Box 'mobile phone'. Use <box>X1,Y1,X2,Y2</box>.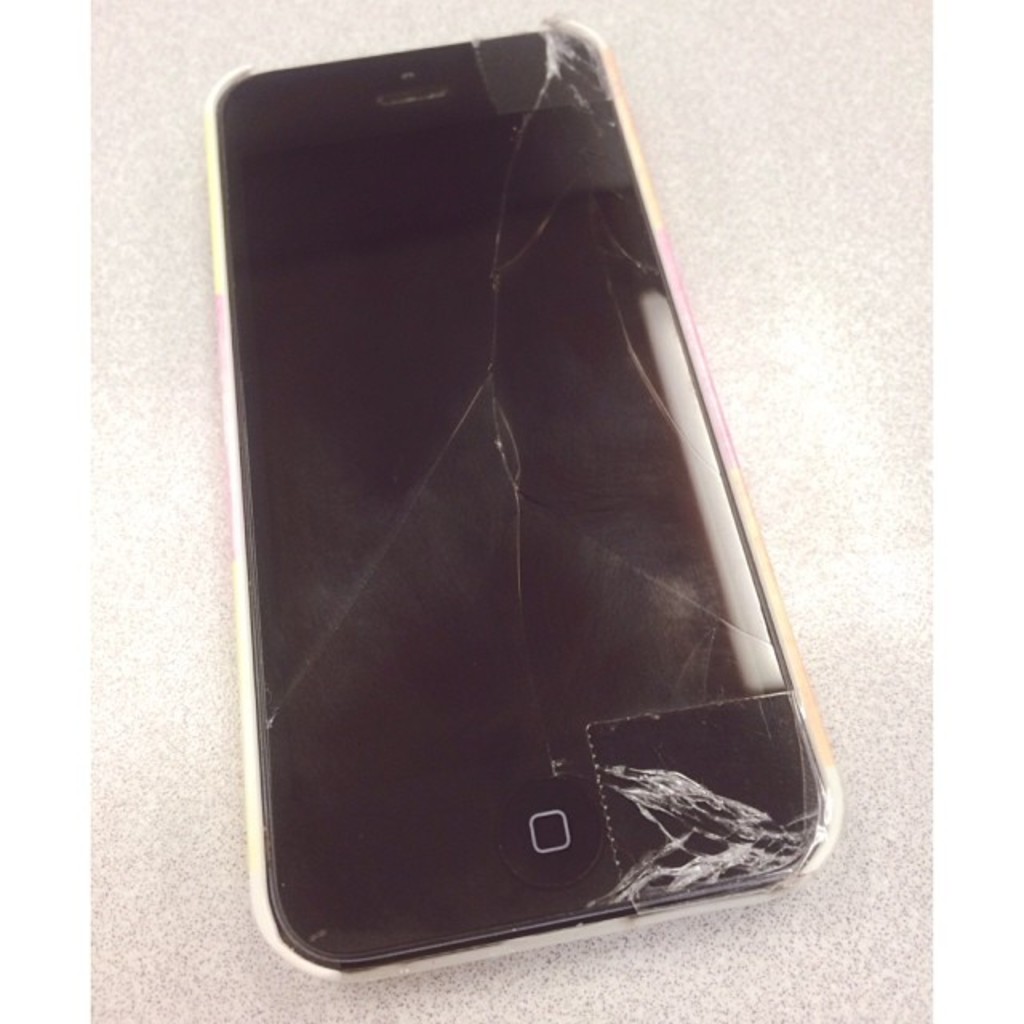
<box>198,14,845,987</box>.
